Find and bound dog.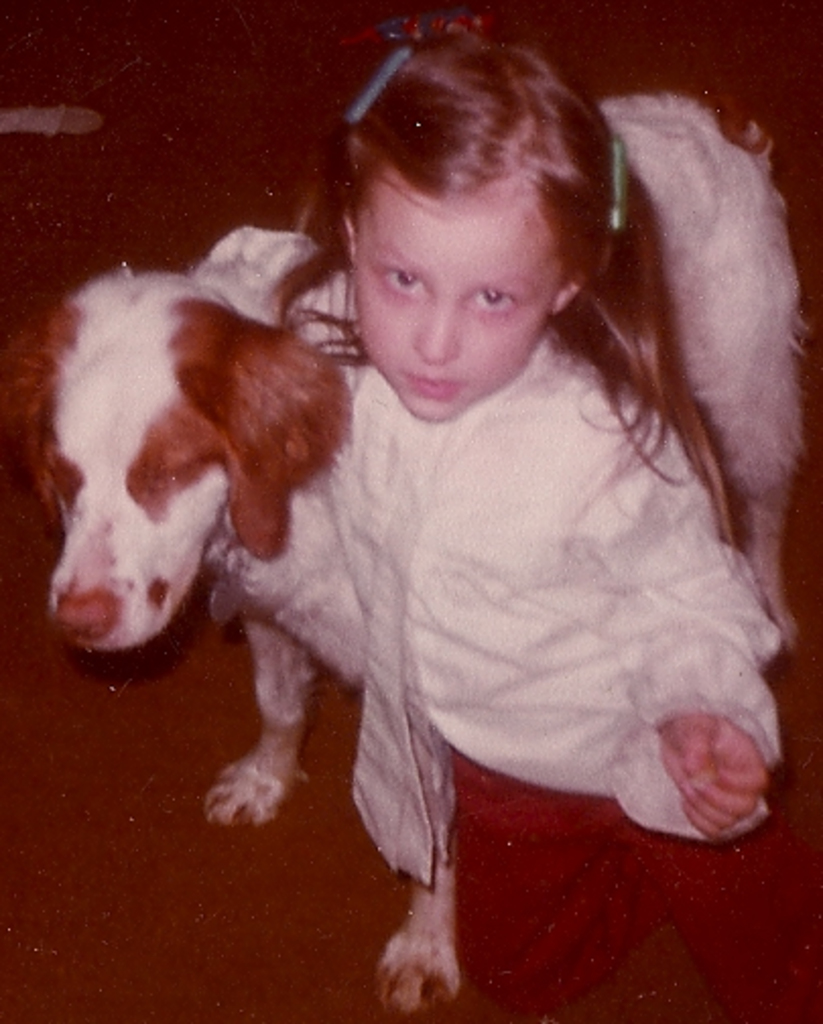
Bound: (left=0, top=87, right=813, bottom=1018).
